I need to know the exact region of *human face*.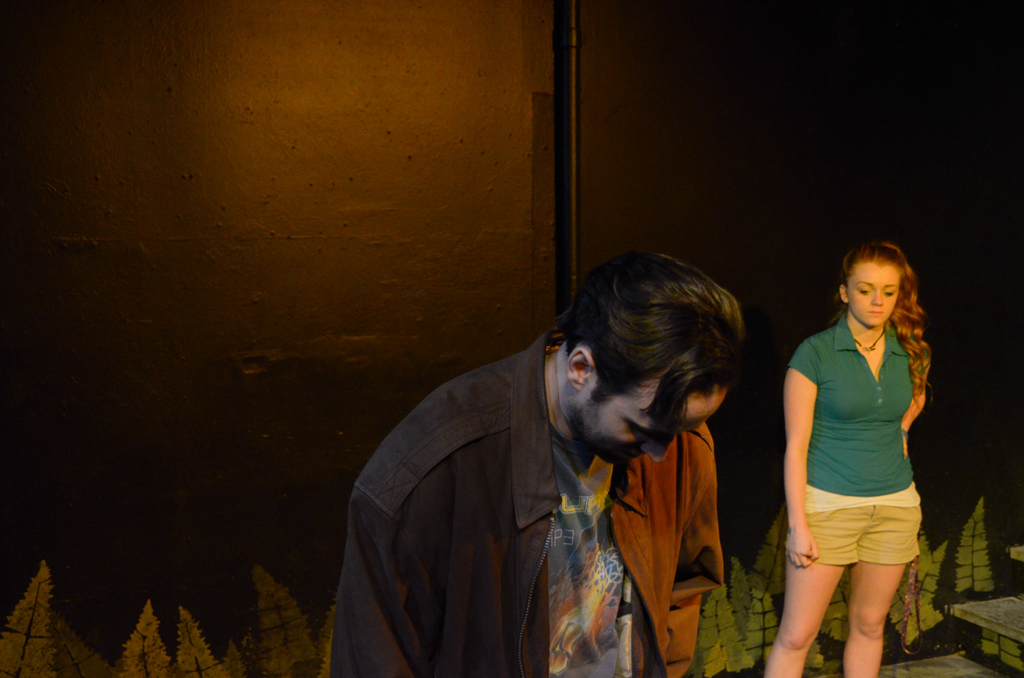
Region: bbox=[845, 259, 902, 325].
